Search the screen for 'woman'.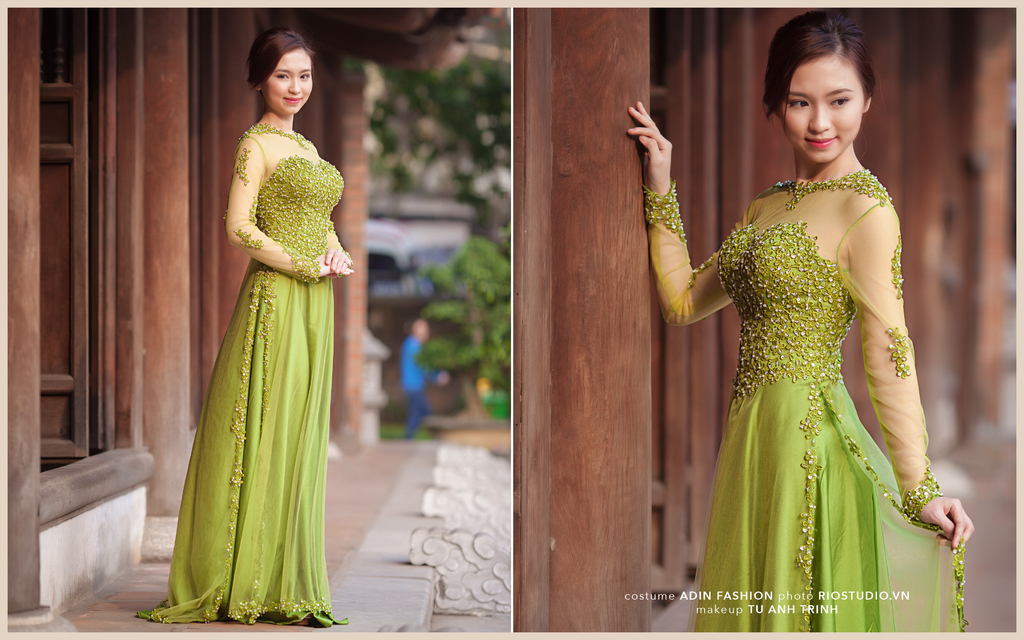
Found at (x1=638, y1=6, x2=966, y2=634).
